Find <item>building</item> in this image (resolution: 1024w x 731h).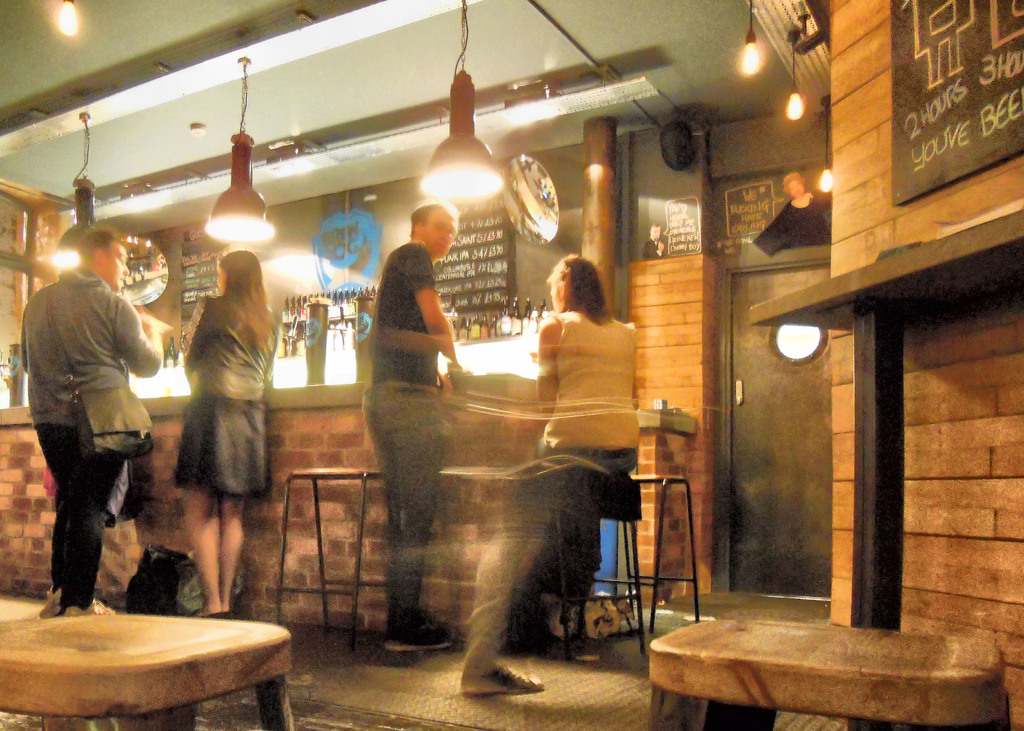
bbox=(0, 0, 1023, 730).
